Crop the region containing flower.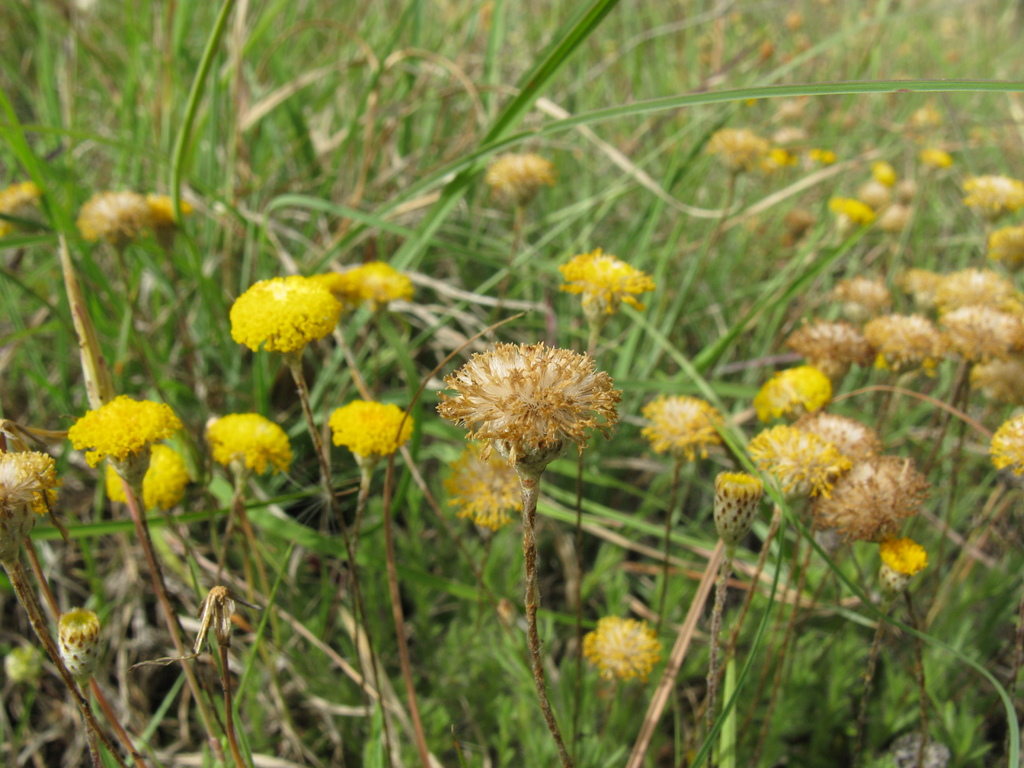
Crop region: {"x1": 435, "y1": 339, "x2": 620, "y2": 465}.
